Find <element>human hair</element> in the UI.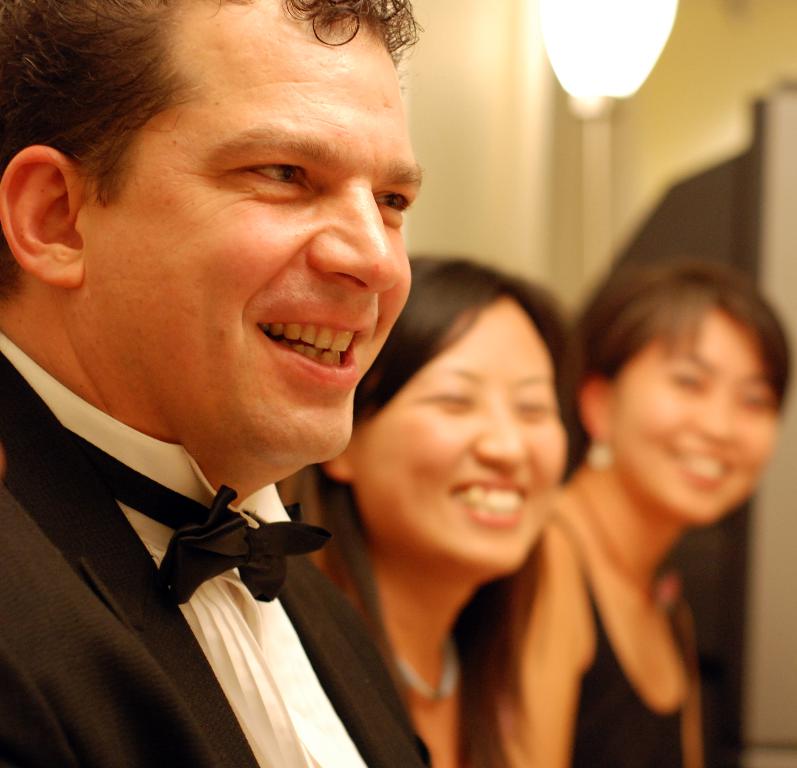
UI element at rect(357, 254, 590, 445).
